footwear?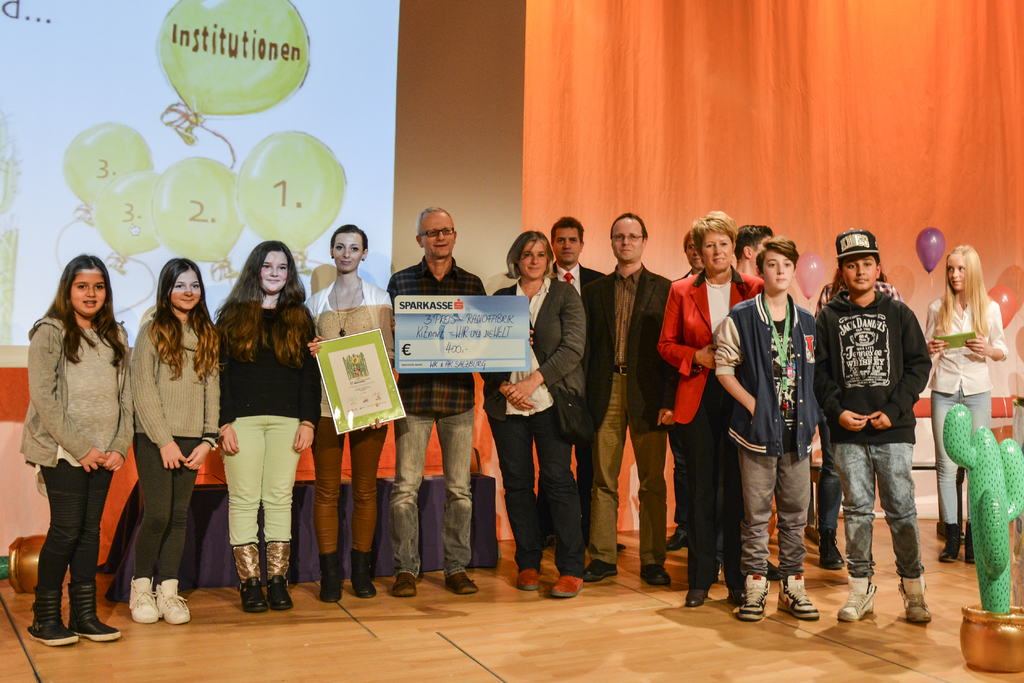
x1=320, y1=554, x2=344, y2=605
